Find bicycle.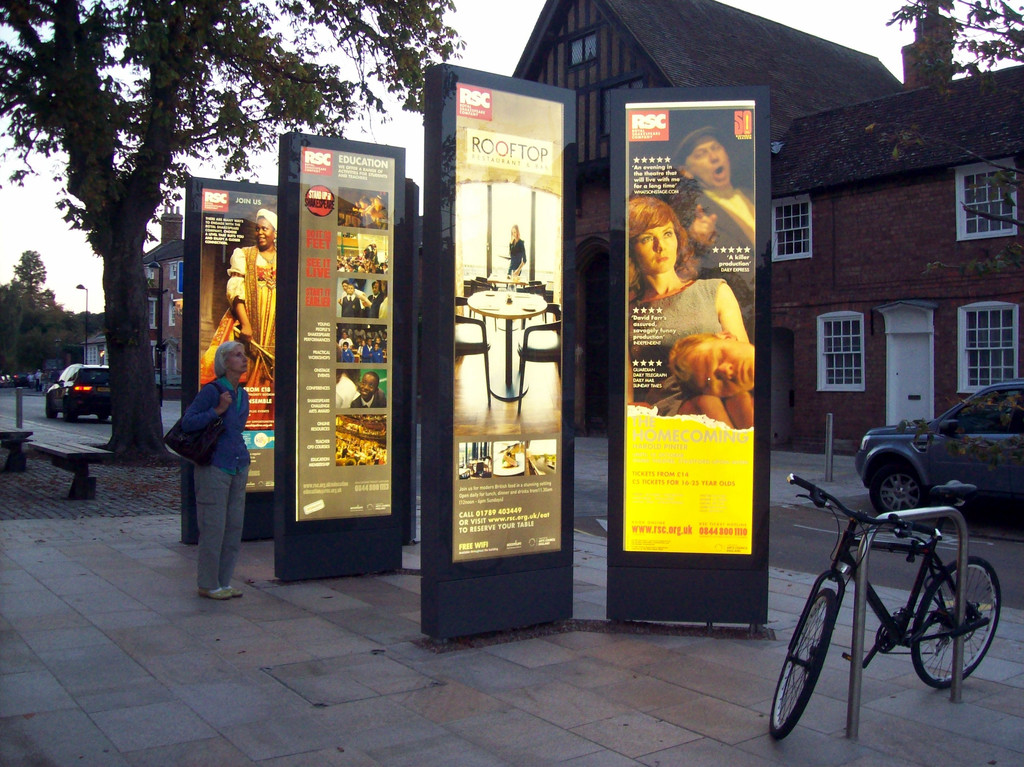
{"left": 771, "top": 468, "right": 1005, "bottom": 732}.
